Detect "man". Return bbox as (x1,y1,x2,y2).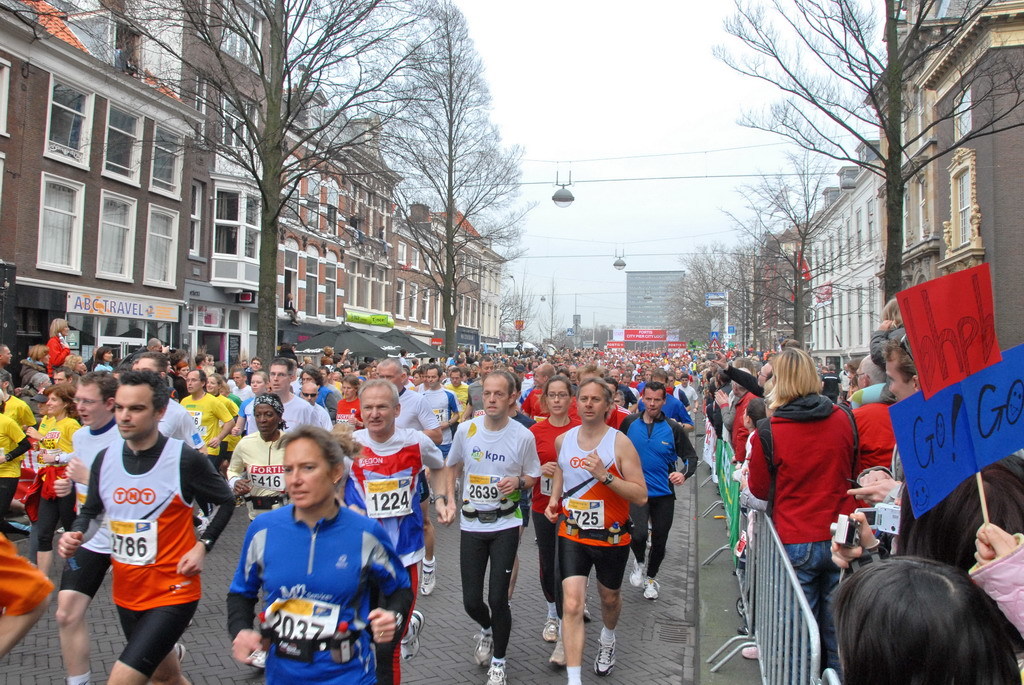
(305,374,323,409).
